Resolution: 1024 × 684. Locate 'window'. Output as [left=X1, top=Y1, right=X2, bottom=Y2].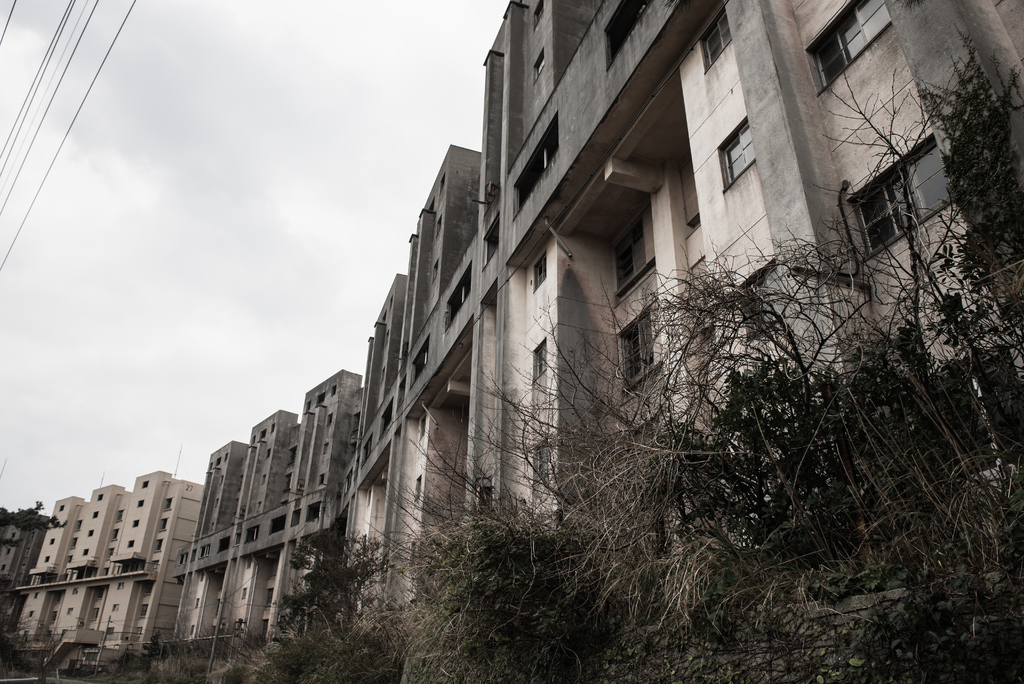
[left=854, top=141, right=949, bottom=254].
